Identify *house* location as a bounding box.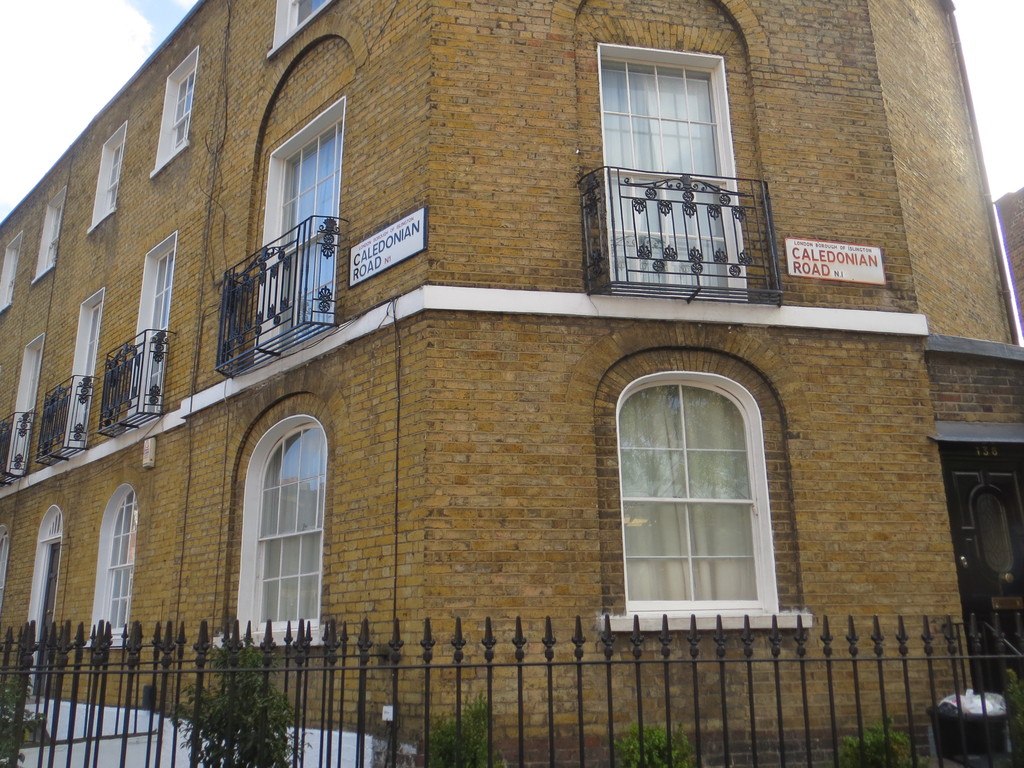
detection(0, 1, 1023, 767).
